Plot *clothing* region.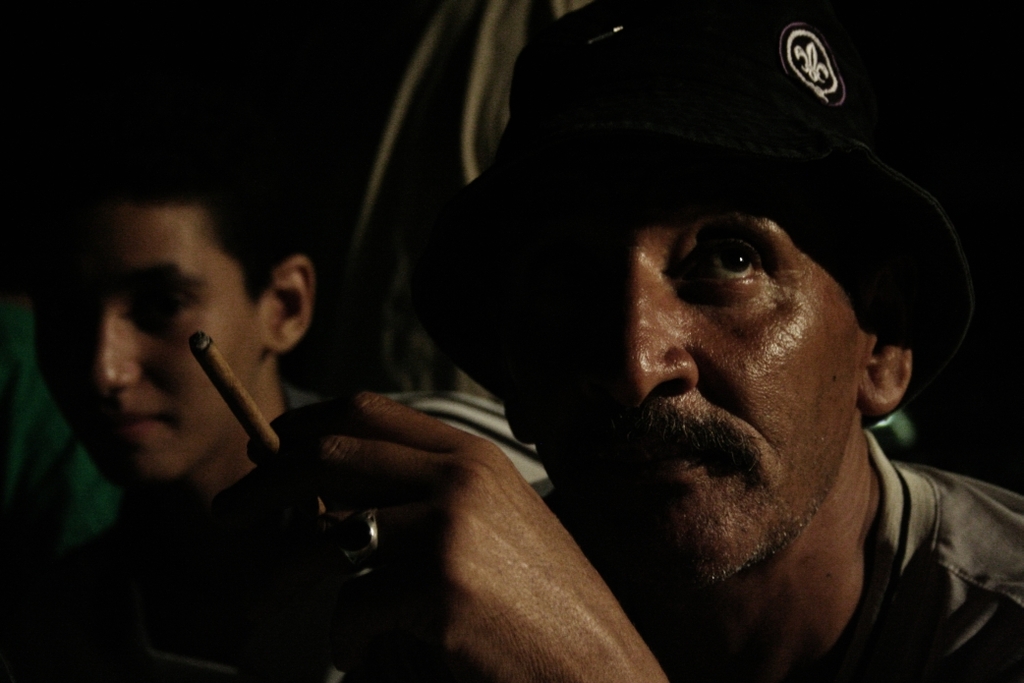
Plotted at pyautogui.locateOnScreen(824, 437, 1023, 682).
